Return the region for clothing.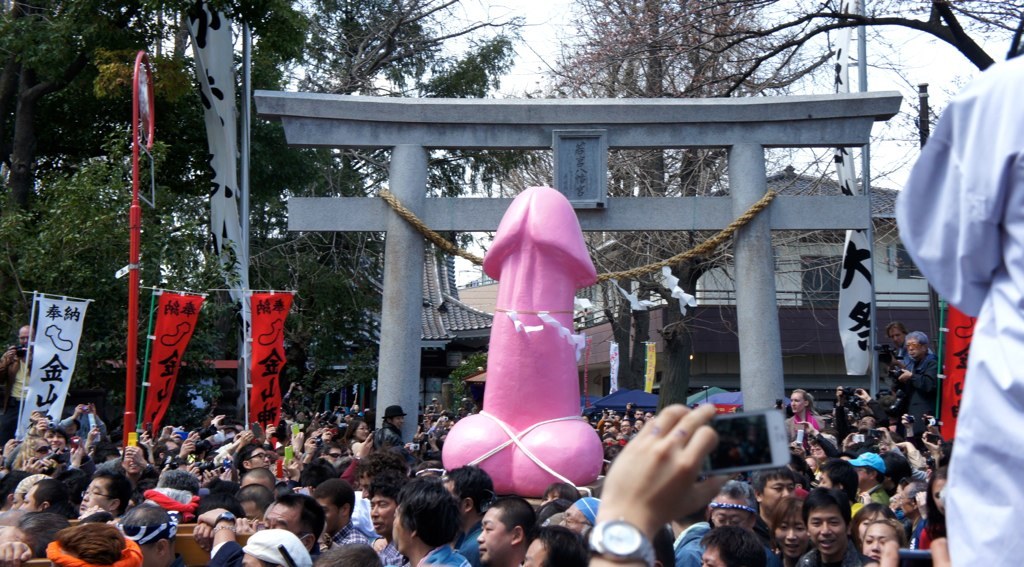
l=906, t=353, r=938, b=419.
